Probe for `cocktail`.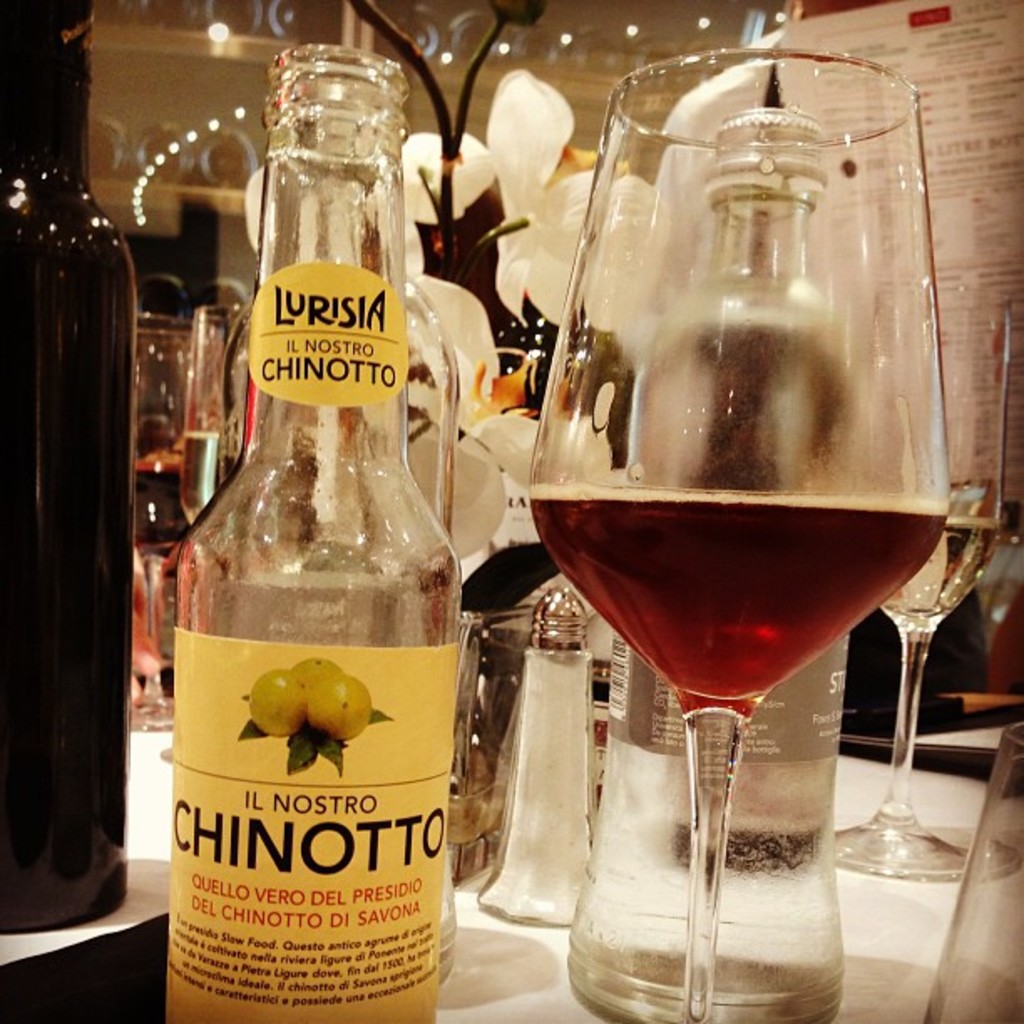
Probe result: box=[530, 50, 950, 1022].
